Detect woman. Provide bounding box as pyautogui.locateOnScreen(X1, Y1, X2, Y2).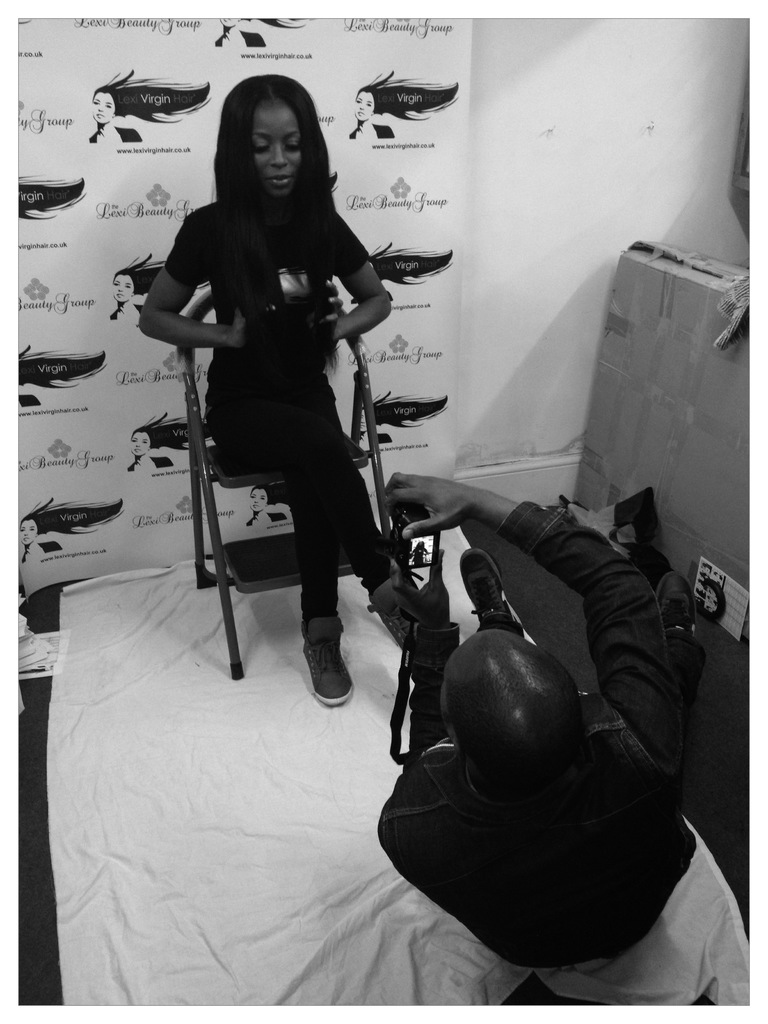
pyautogui.locateOnScreen(348, 237, 455, 304).
